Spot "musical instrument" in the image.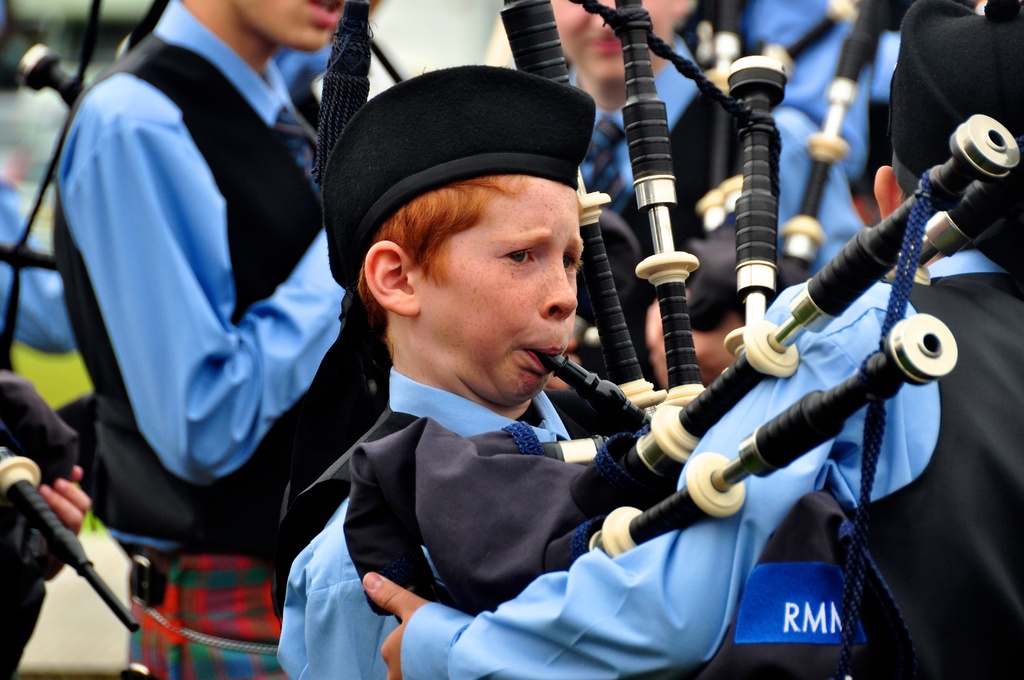
"musical instrument" found at left=686, top=0, right=896, bottom=401.
